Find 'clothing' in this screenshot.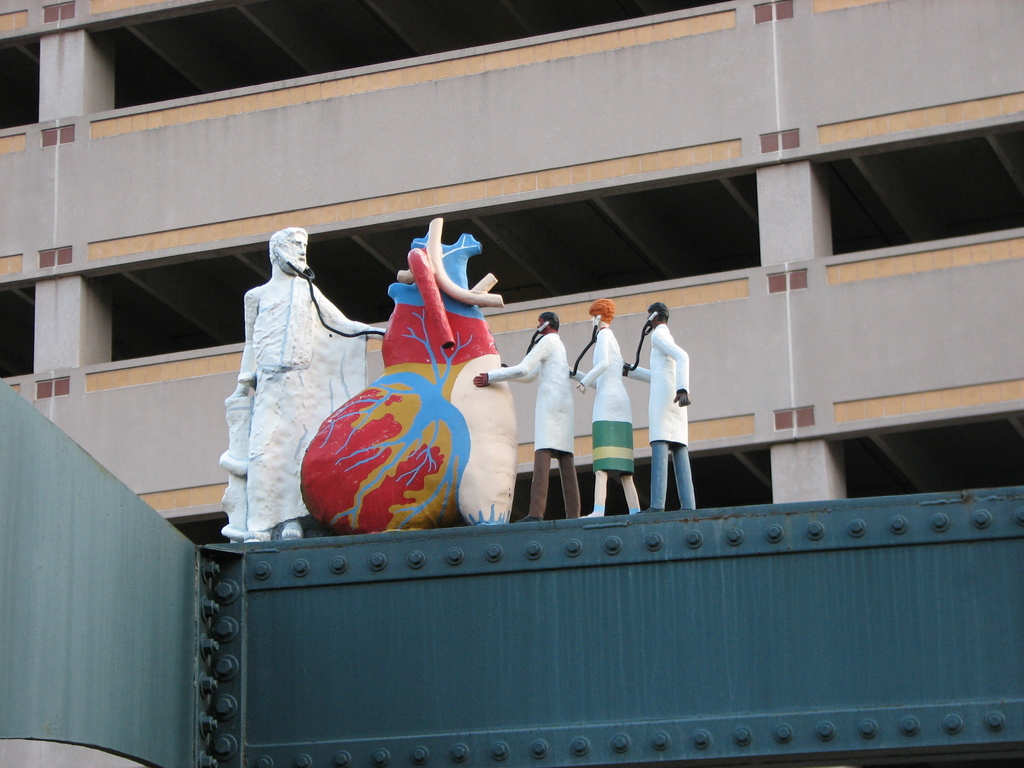
The bounding box for 'clothing' is 490,334,600,531.
